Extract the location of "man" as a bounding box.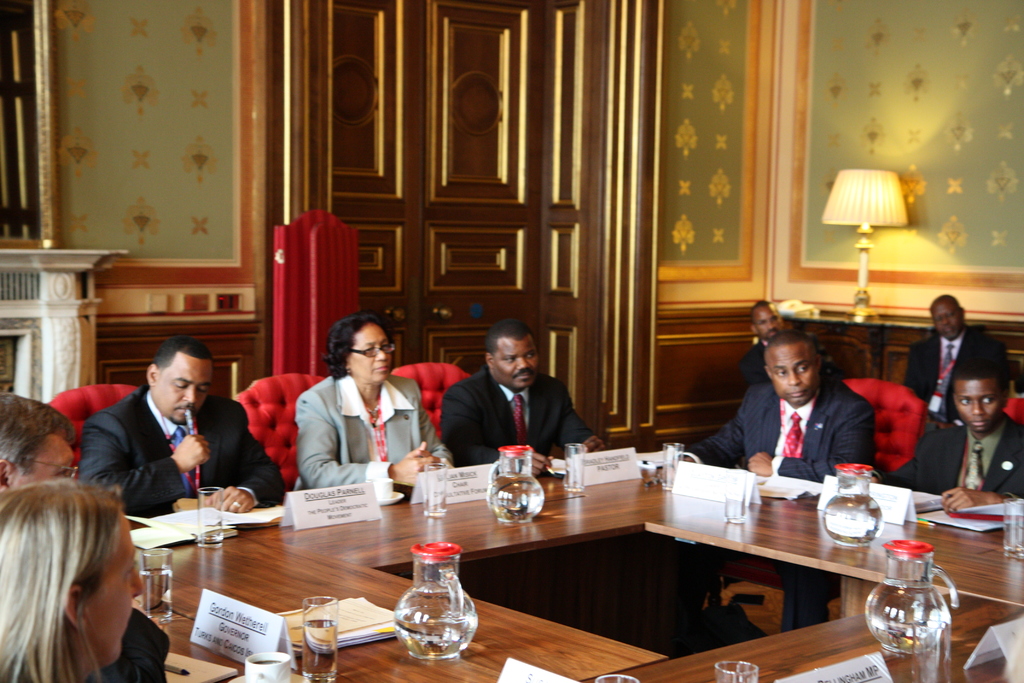
box=[59, 342, 230, 534].
